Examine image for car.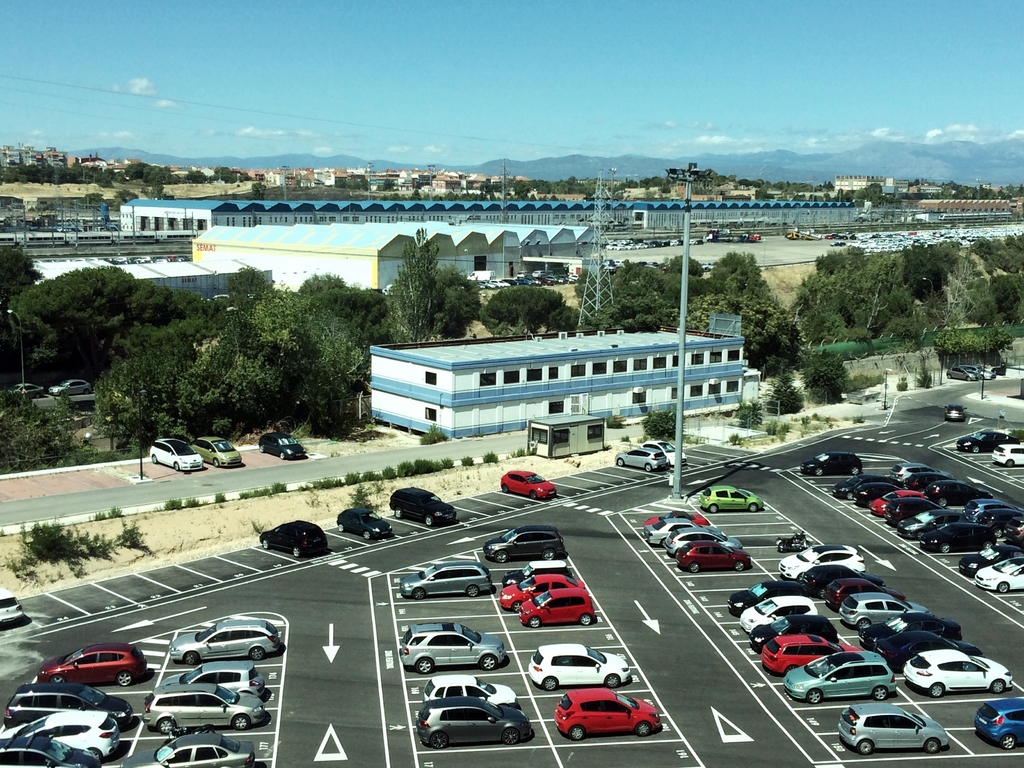
Examination result: <box>945,406,967,420</box>.
